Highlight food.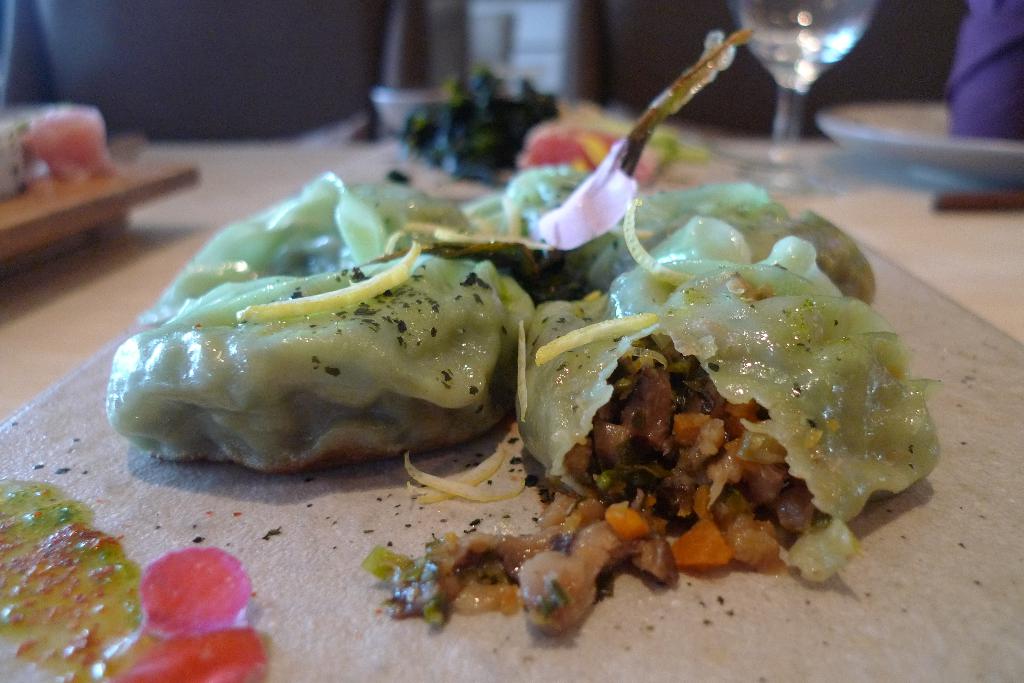
Highlighted region: crop(0, 100, 121, 198).
